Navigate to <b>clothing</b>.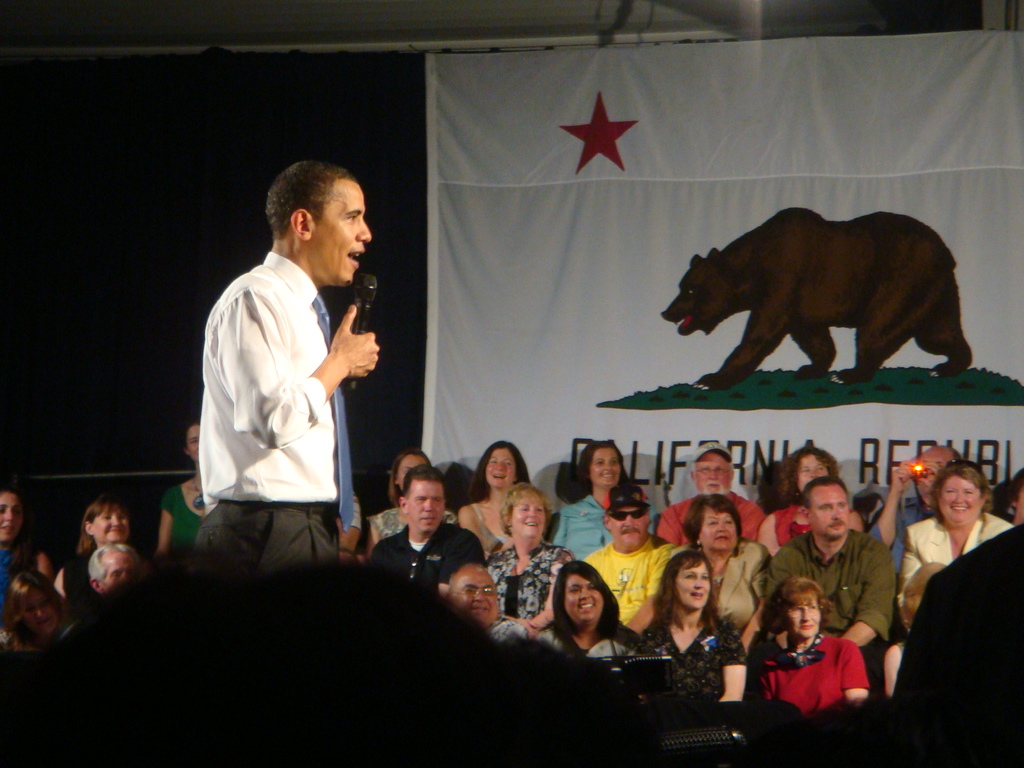
Navigation target: 653, 493, 768, 547.
